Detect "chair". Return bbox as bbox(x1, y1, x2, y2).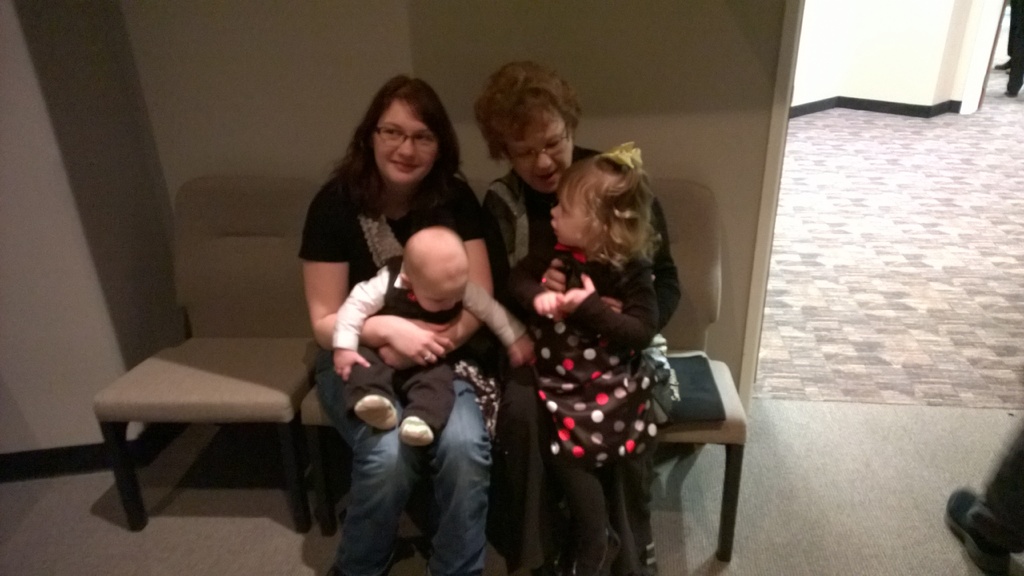
bbox(636, 175, 750, 568).
